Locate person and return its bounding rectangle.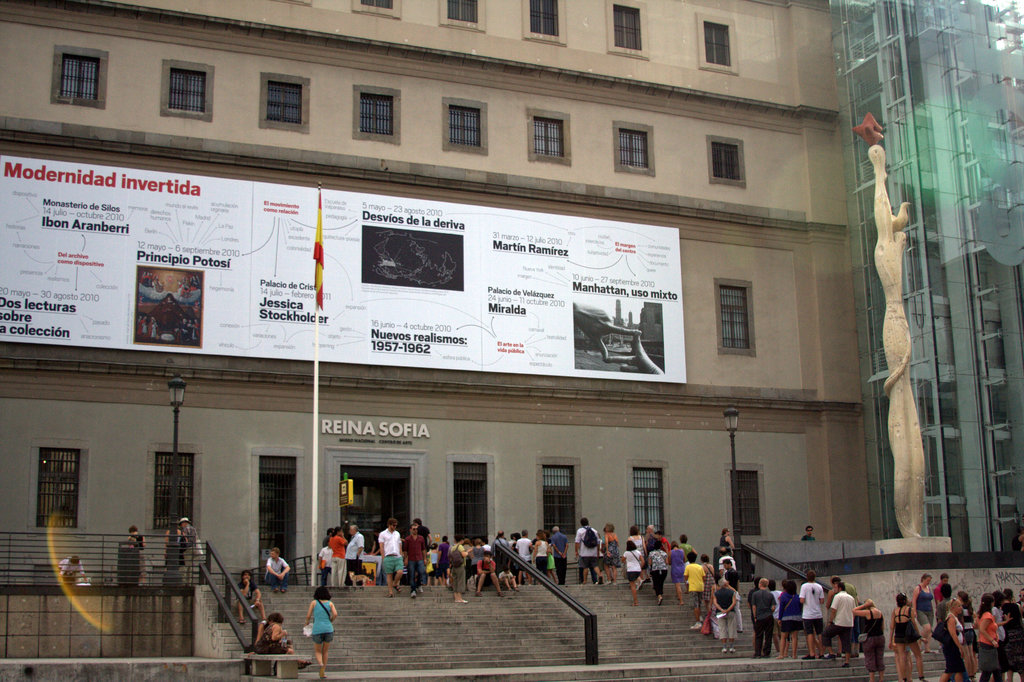
516:532:532:586.
